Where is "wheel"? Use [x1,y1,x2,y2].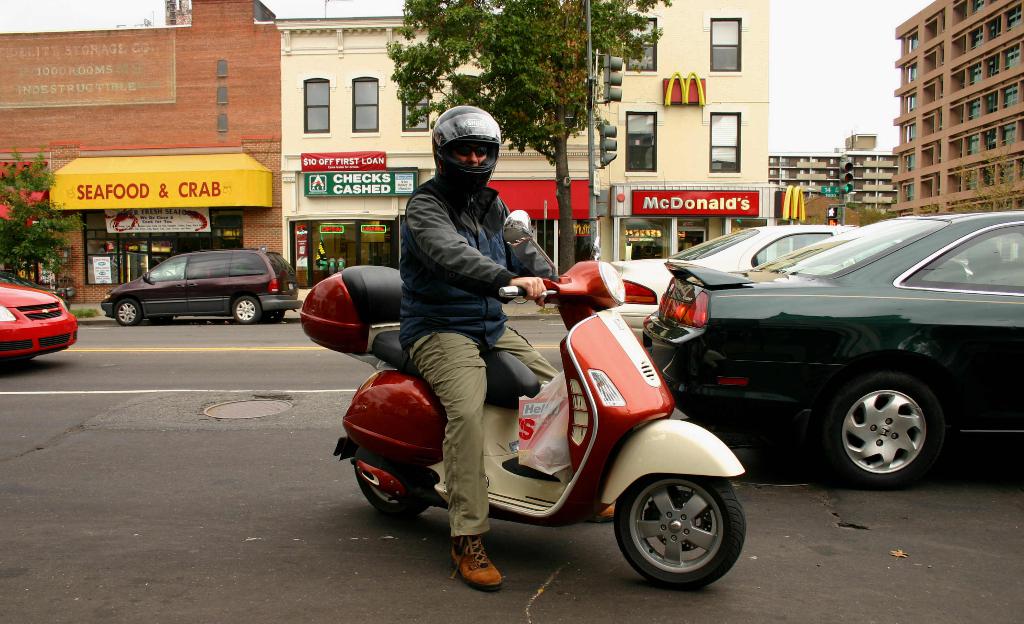
[148,316,171,324].
